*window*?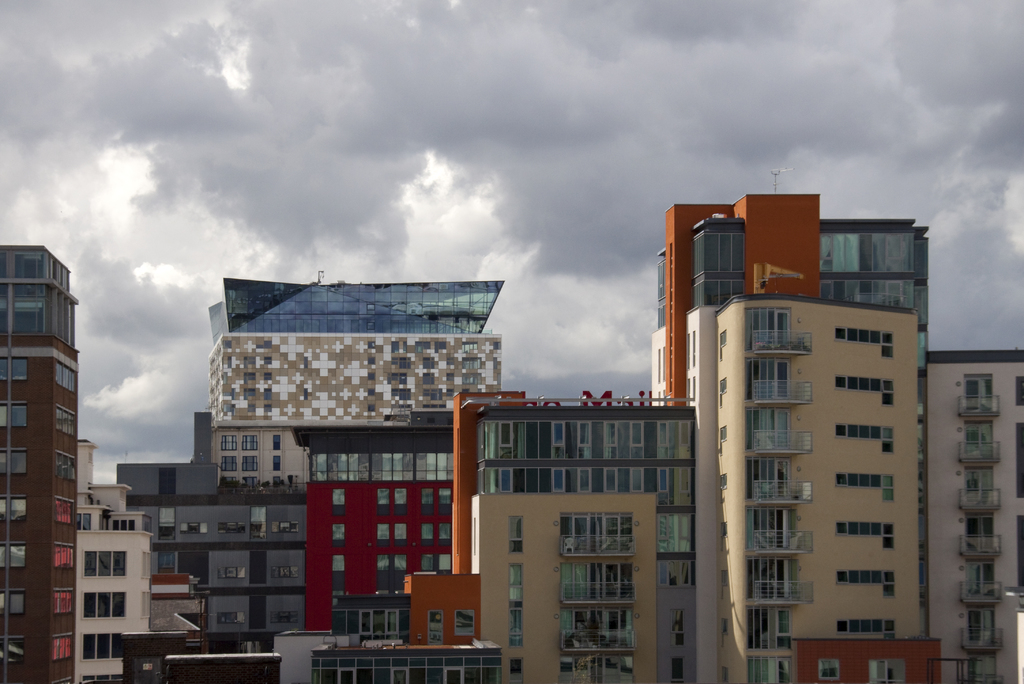
x1=156, y1=549, x2=176, y2=571
